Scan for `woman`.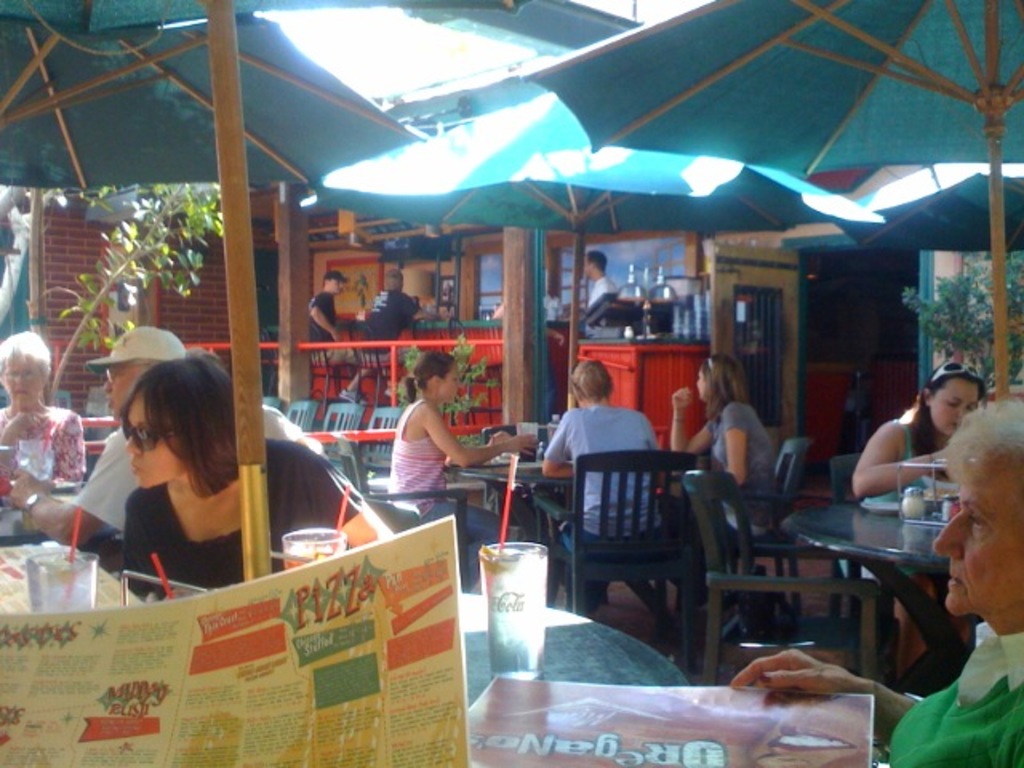
Scan result: left=541, top=362, right=674, bottom=573.
